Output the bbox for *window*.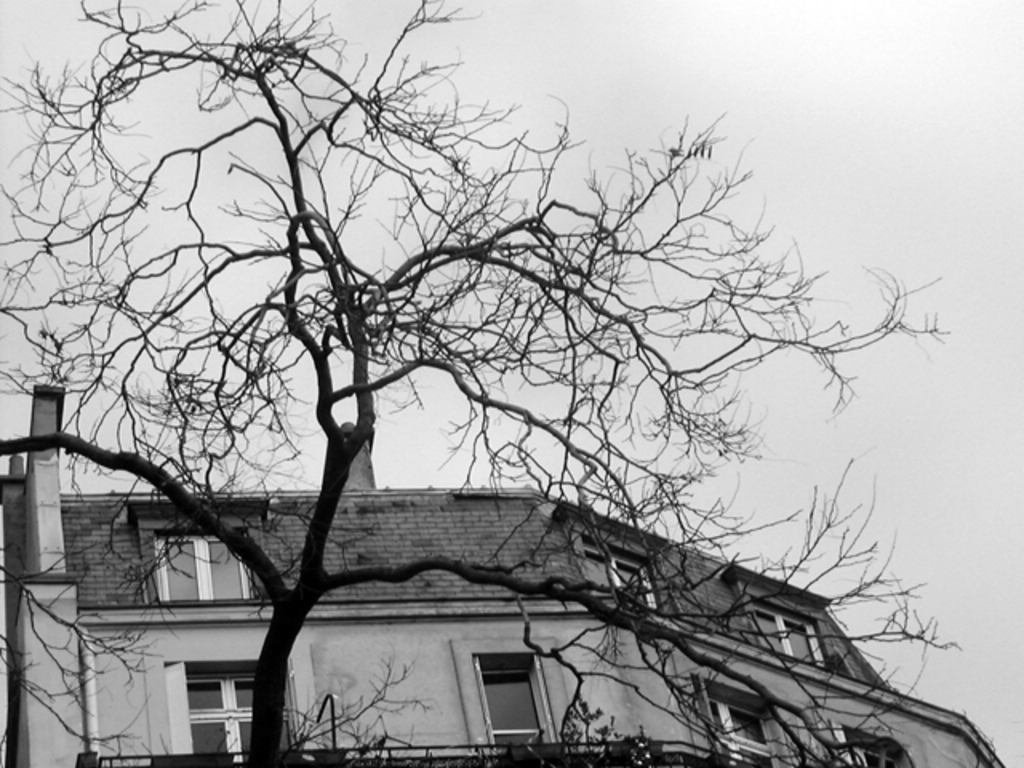
left=701, top=699, right=763, bottom=765.
